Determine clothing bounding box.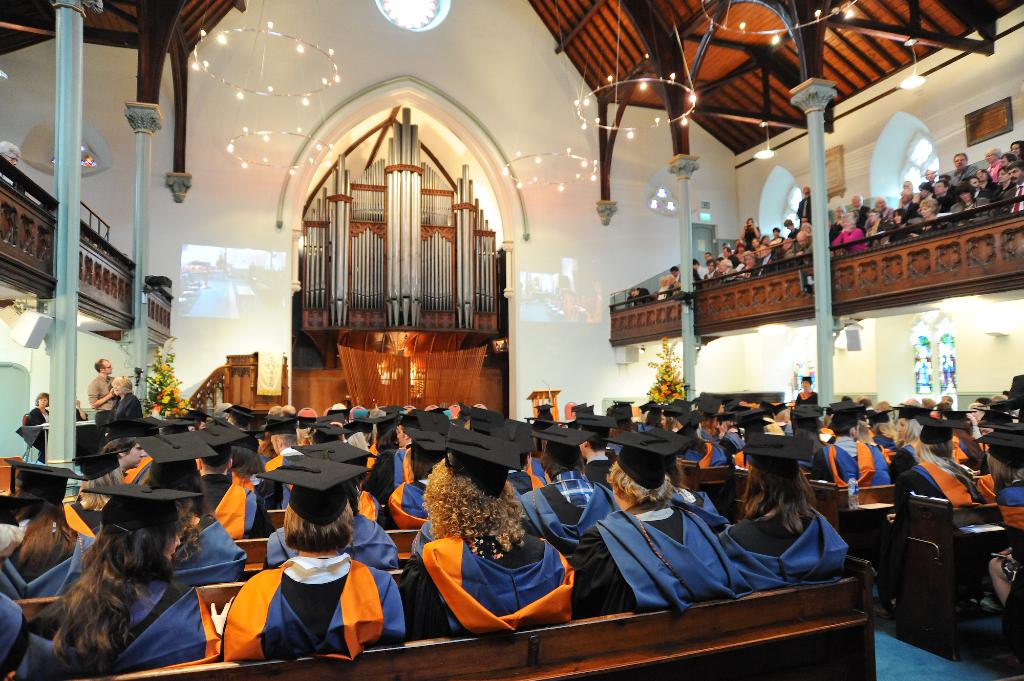
Determined: l=628, t=287, r=651, b=303.
